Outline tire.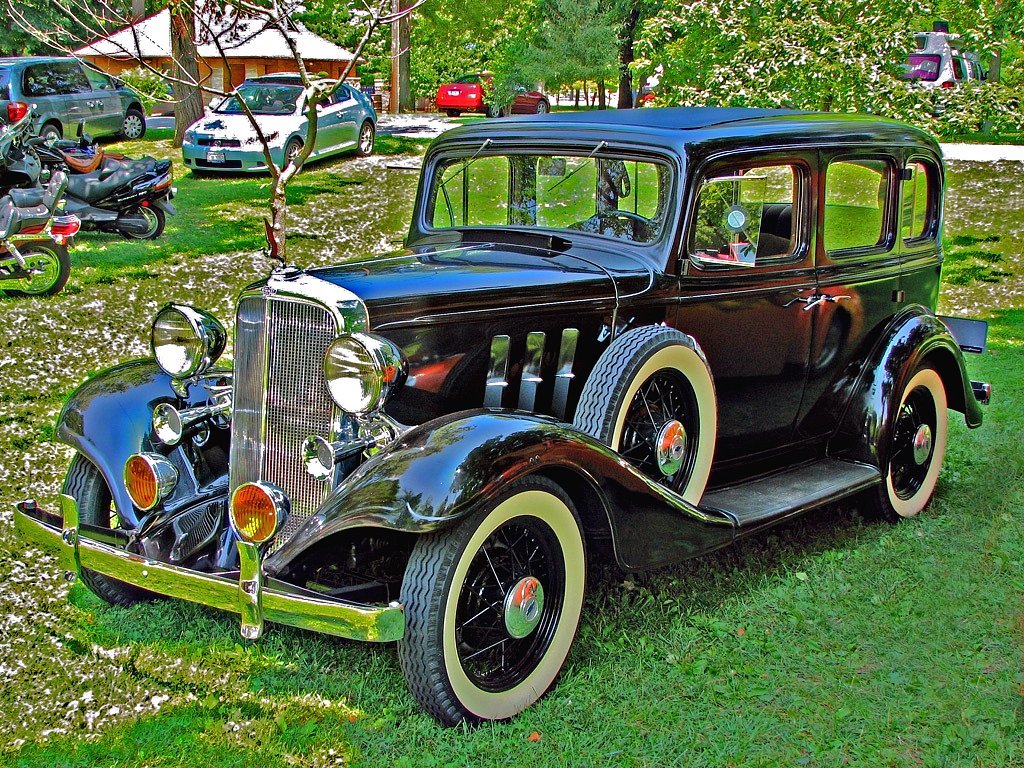
Outline: x1=60, y1=449, x2=169, y2=610.
